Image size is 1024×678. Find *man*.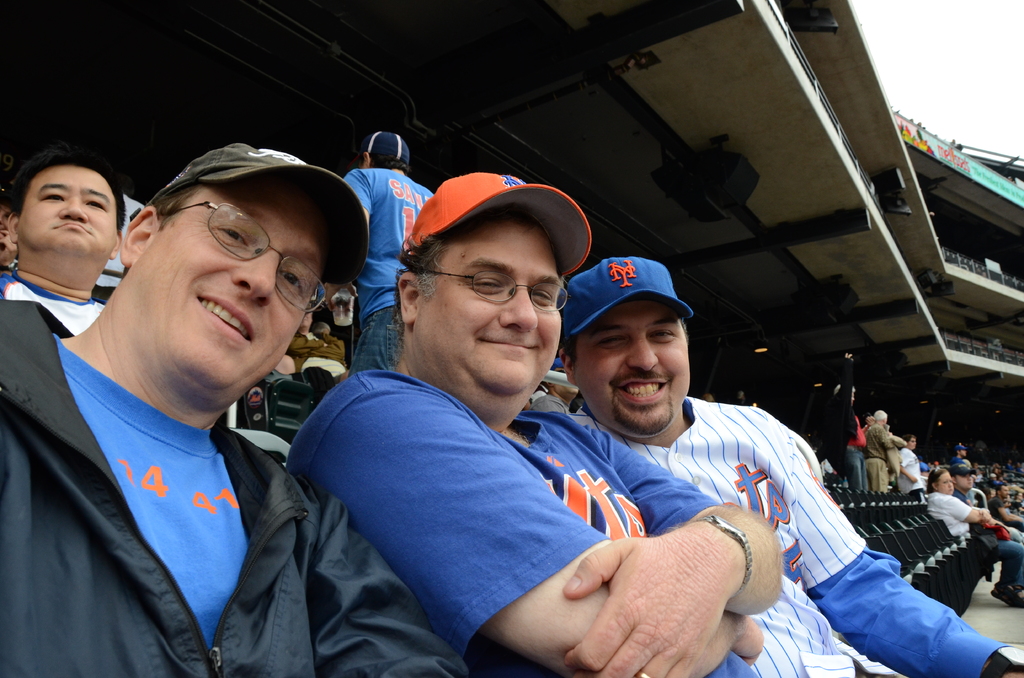
<box>941,460,1023,546</box>.
